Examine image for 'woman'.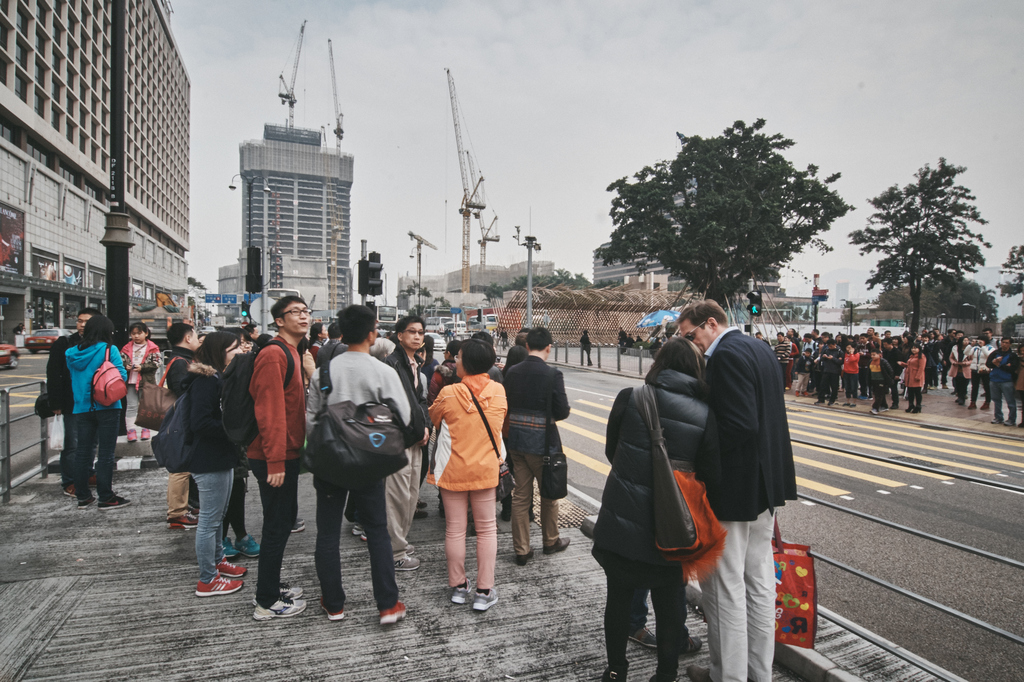
Examination result: select_region(426, 340, 461, 517).
